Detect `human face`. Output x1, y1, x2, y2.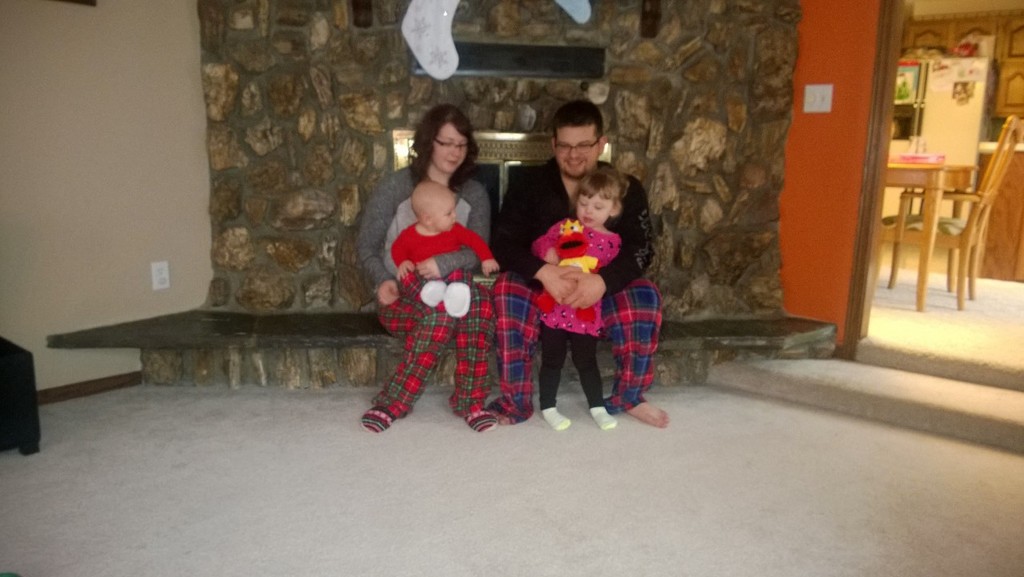
576, 196, 612, 230.
